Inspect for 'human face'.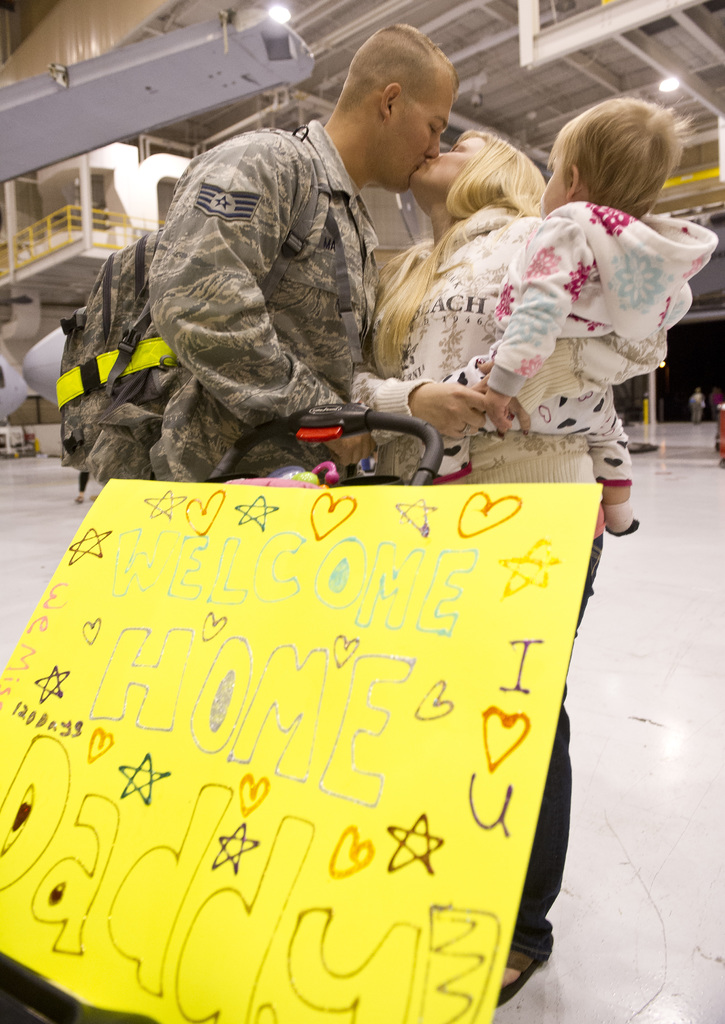
Inspection: box(388, 81, 443, 193).
